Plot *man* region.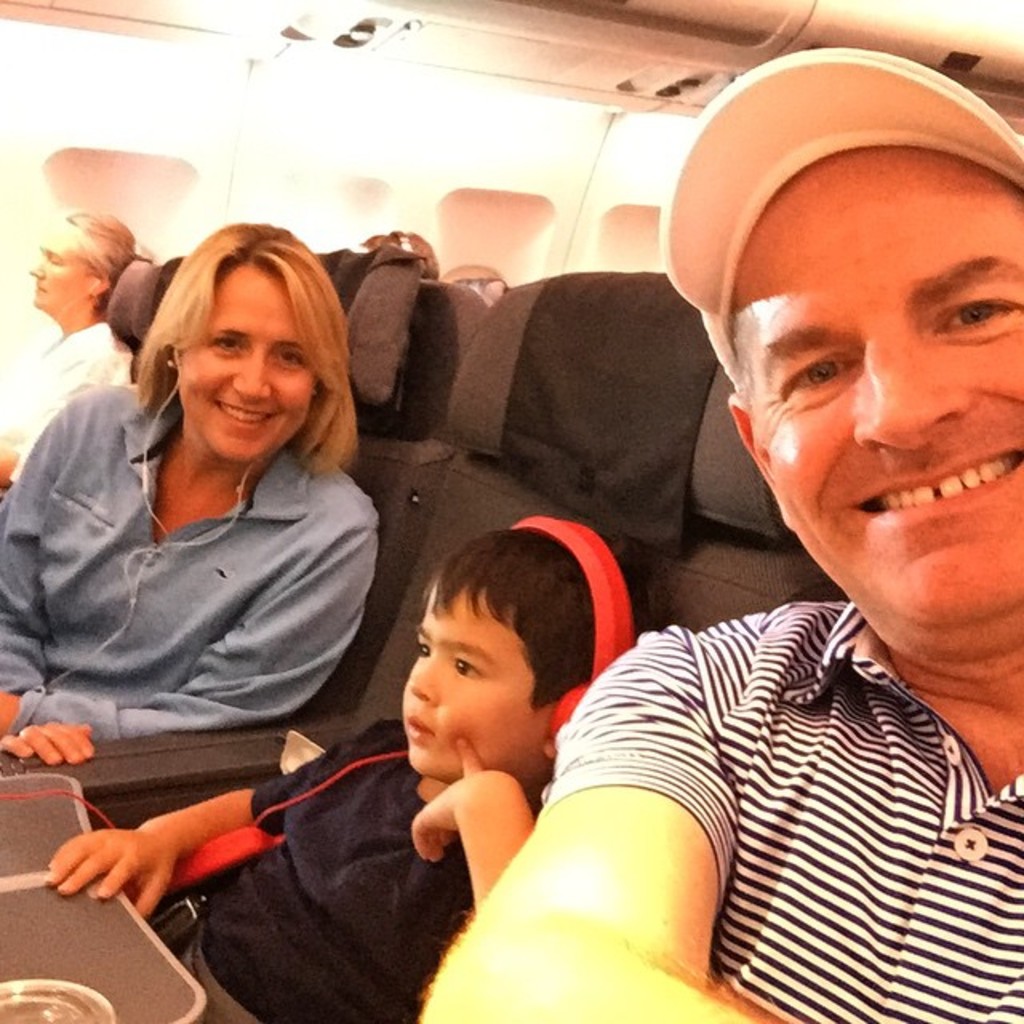
Plotted at 440:179:1023:1003.
